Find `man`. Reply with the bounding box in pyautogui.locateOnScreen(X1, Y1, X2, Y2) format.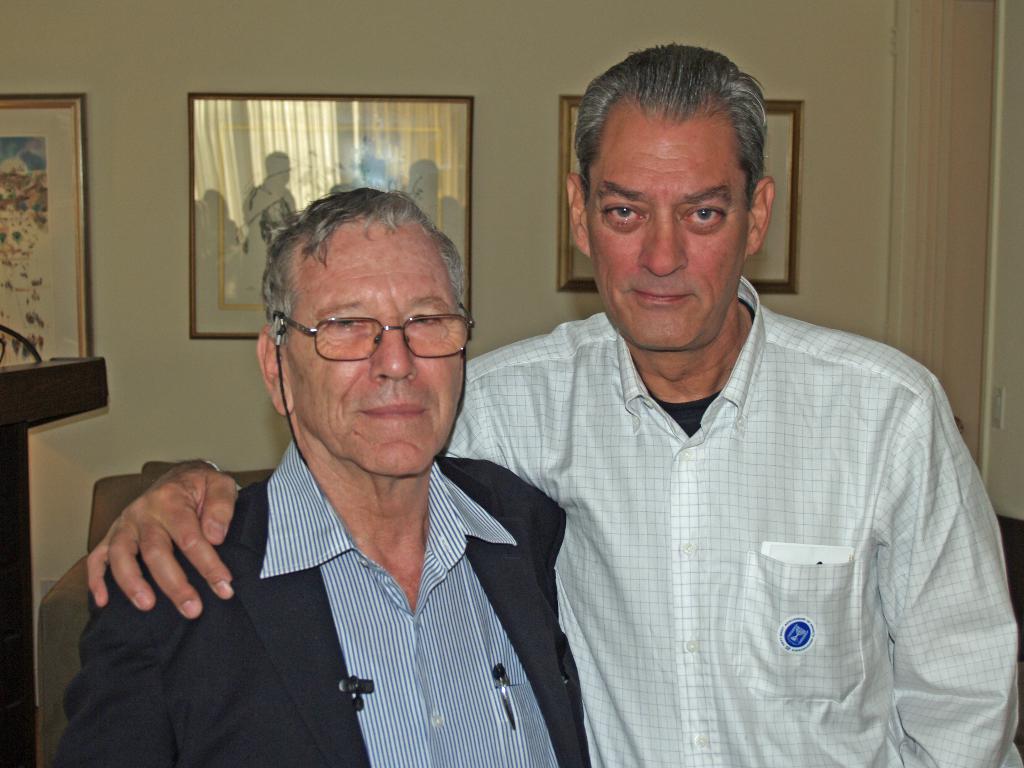
pyautogui.locateOnScreen(85, 43, 1023, 767).
